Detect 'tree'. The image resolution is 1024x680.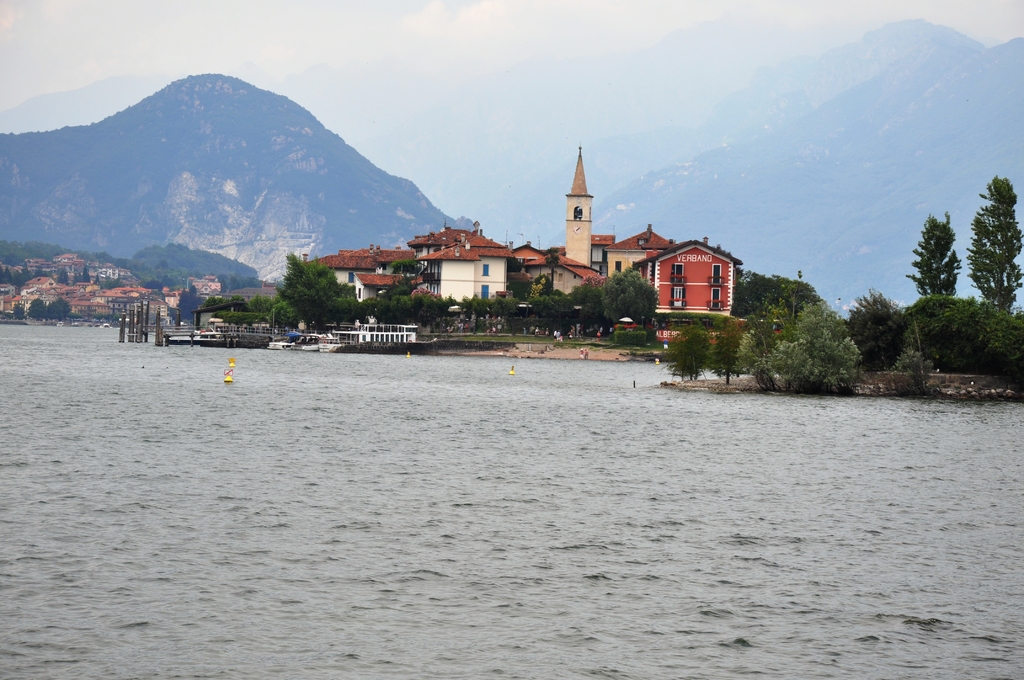
region(351, 296, 392, 325).
